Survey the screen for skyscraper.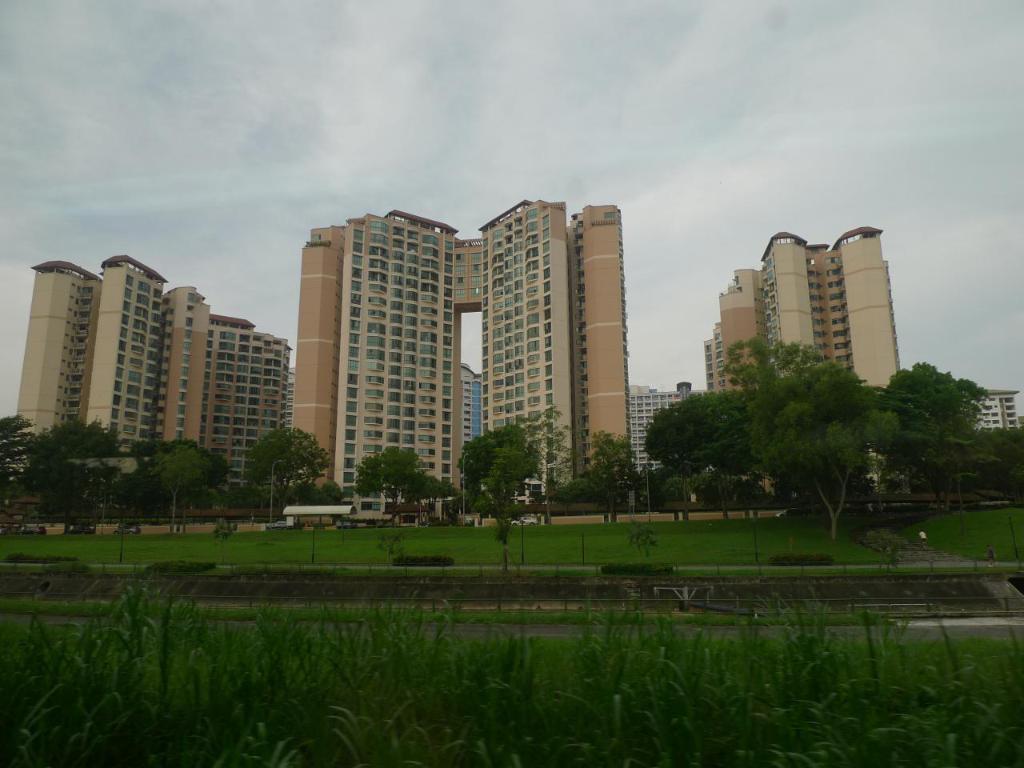
Survey found: Rect(712, 232, 899, 458).
